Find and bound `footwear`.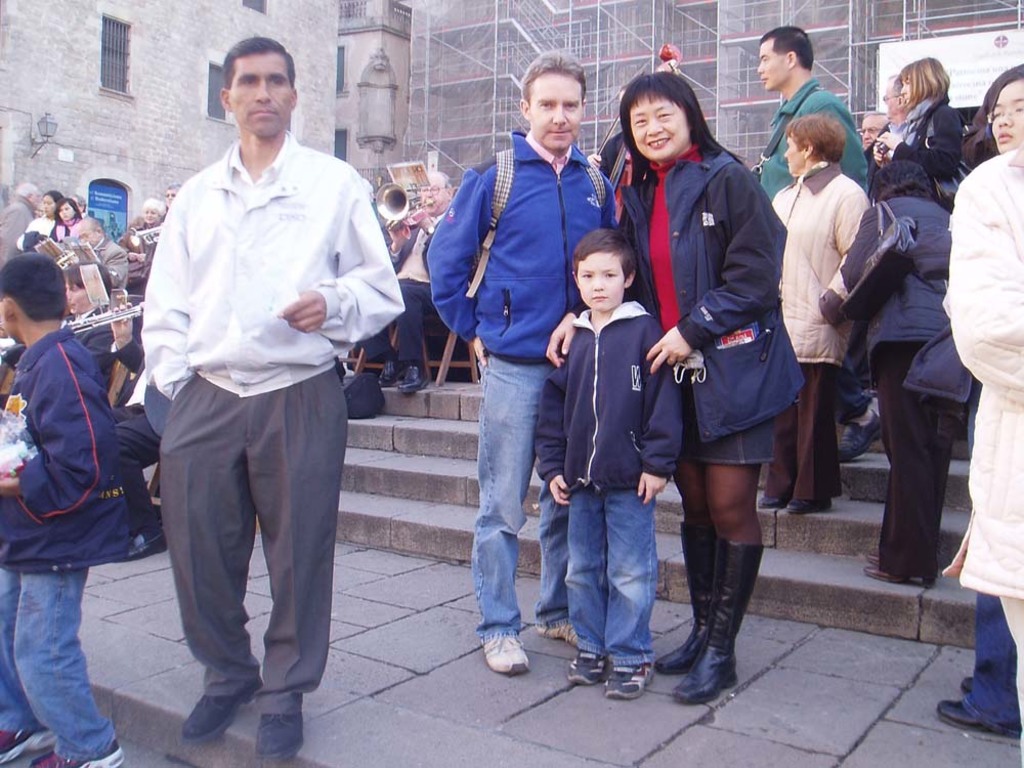
Bound: (left=377, top=348, right=401, bottom=385).
